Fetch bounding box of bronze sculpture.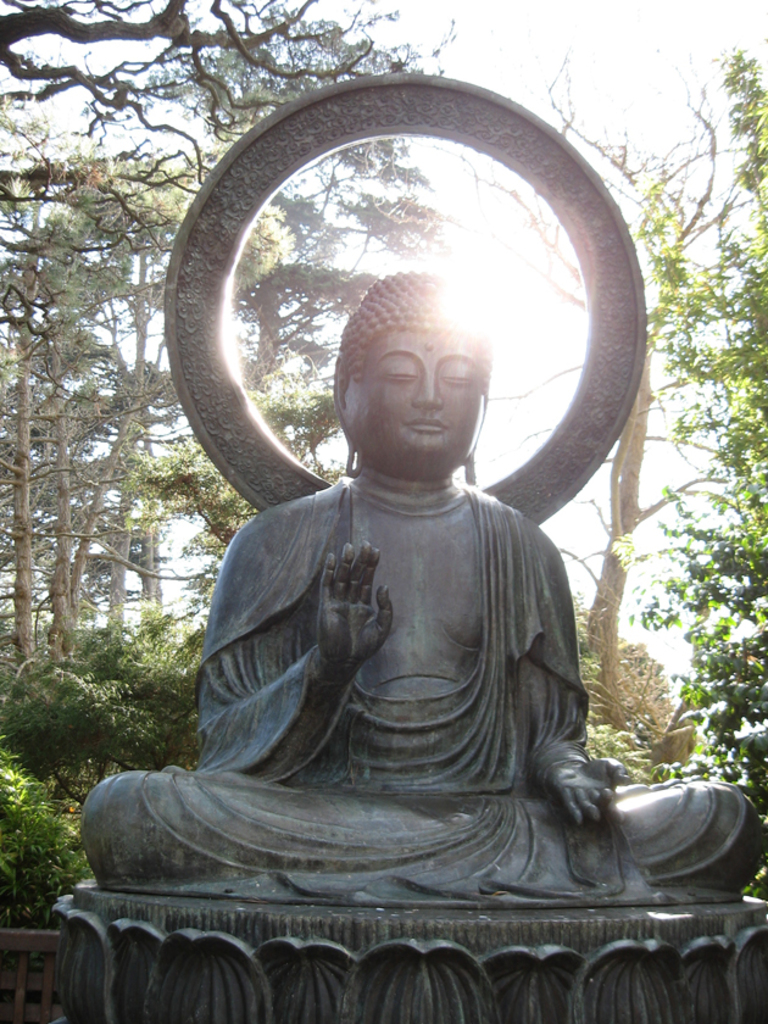
Bbox: detection(73, 135, 731, 936).
